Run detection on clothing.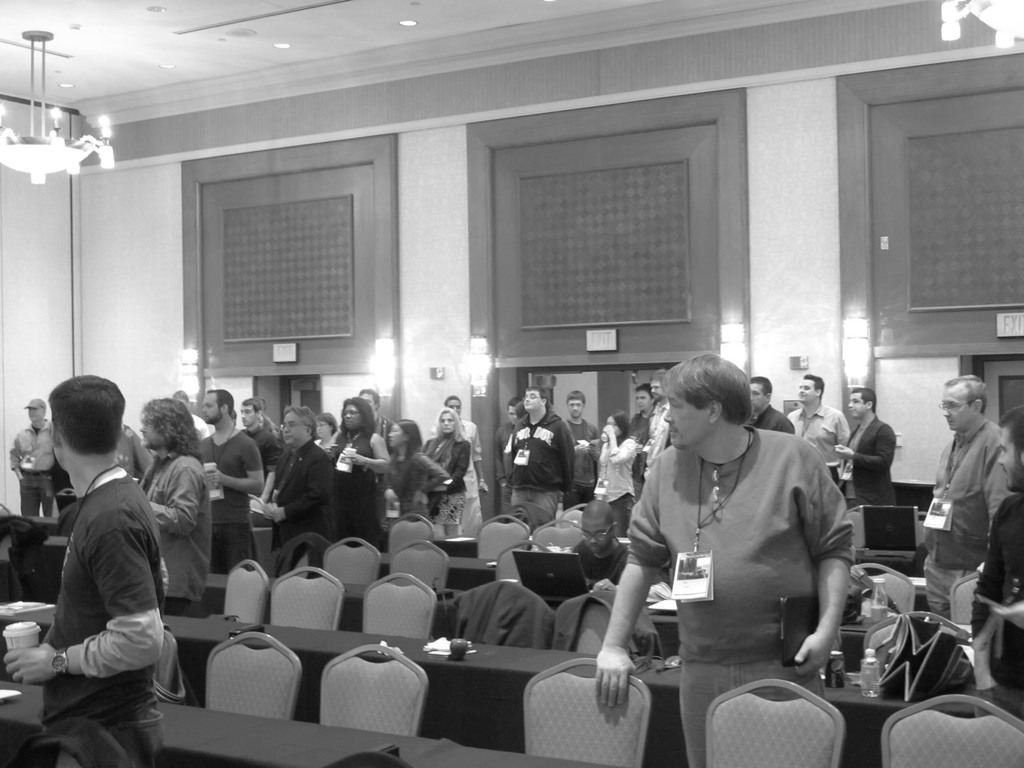
Result: 974:488:1023:689.
